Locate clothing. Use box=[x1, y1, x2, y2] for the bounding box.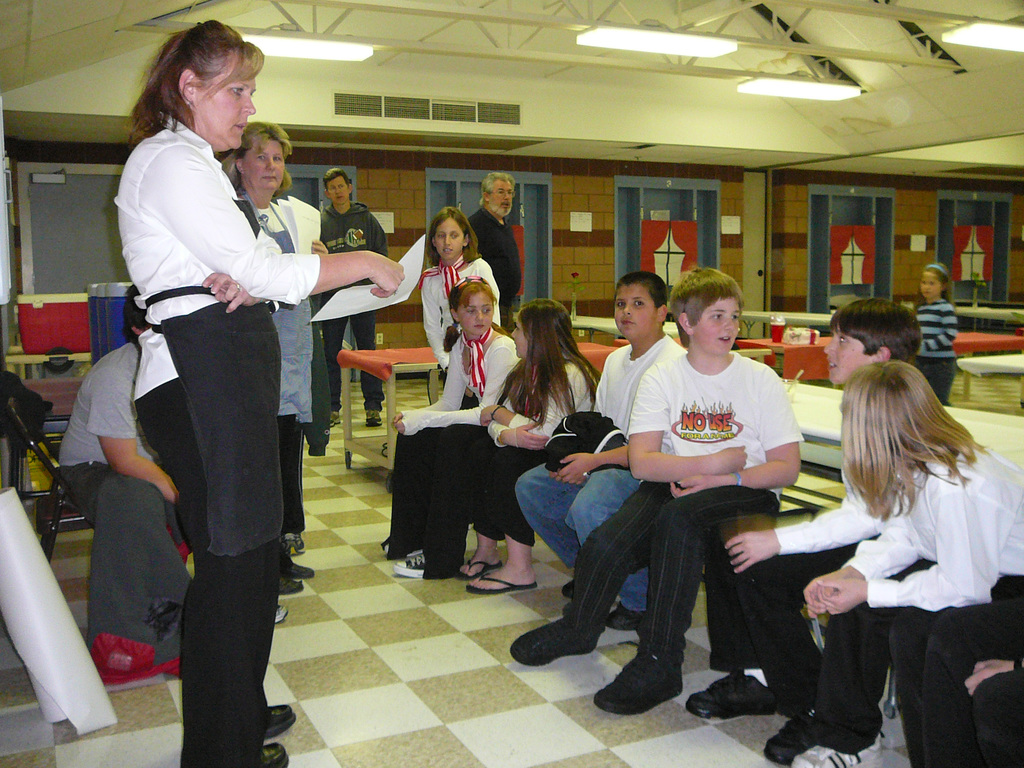
box=[378, 322, 532, 576].
